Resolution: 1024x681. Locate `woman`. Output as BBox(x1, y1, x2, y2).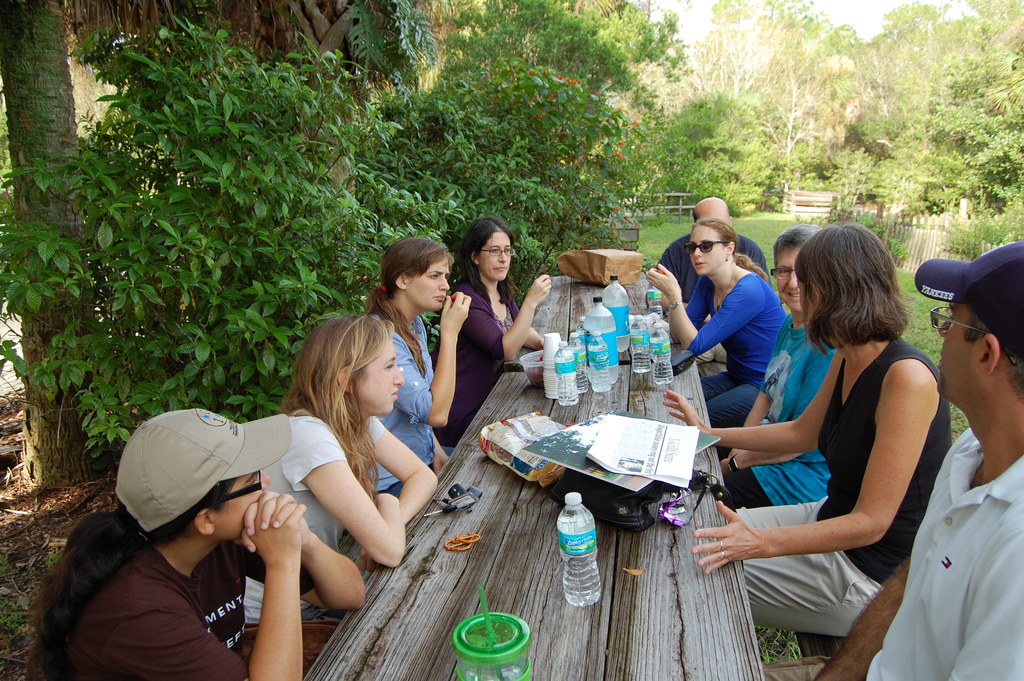
BBox(649, 227, 954, 624).
